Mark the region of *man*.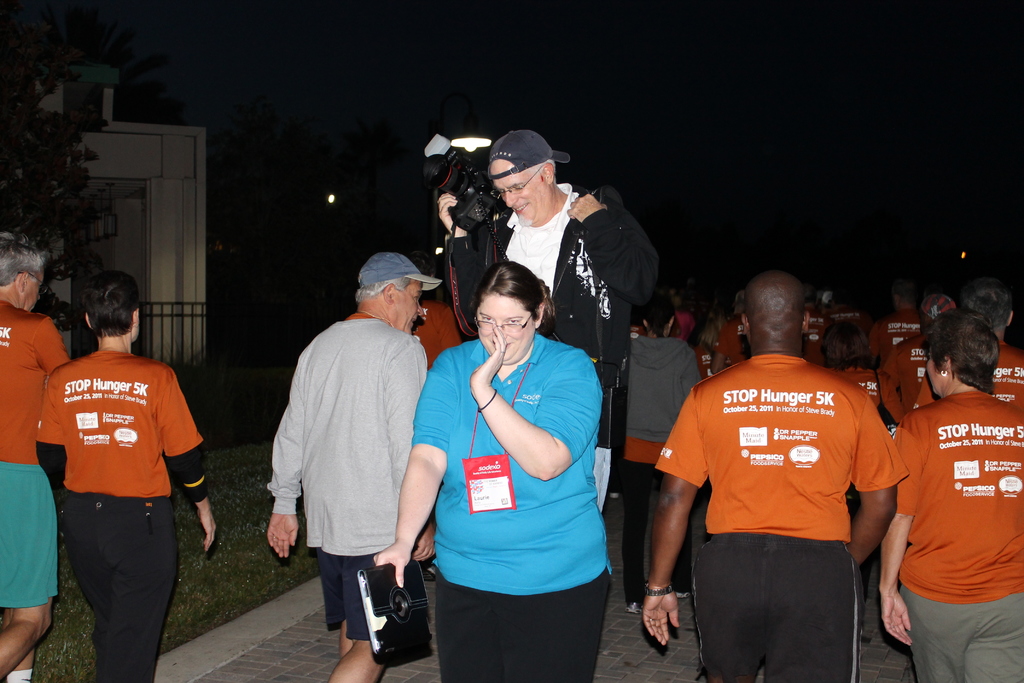
Region: region(708, 286, 753, 373).
